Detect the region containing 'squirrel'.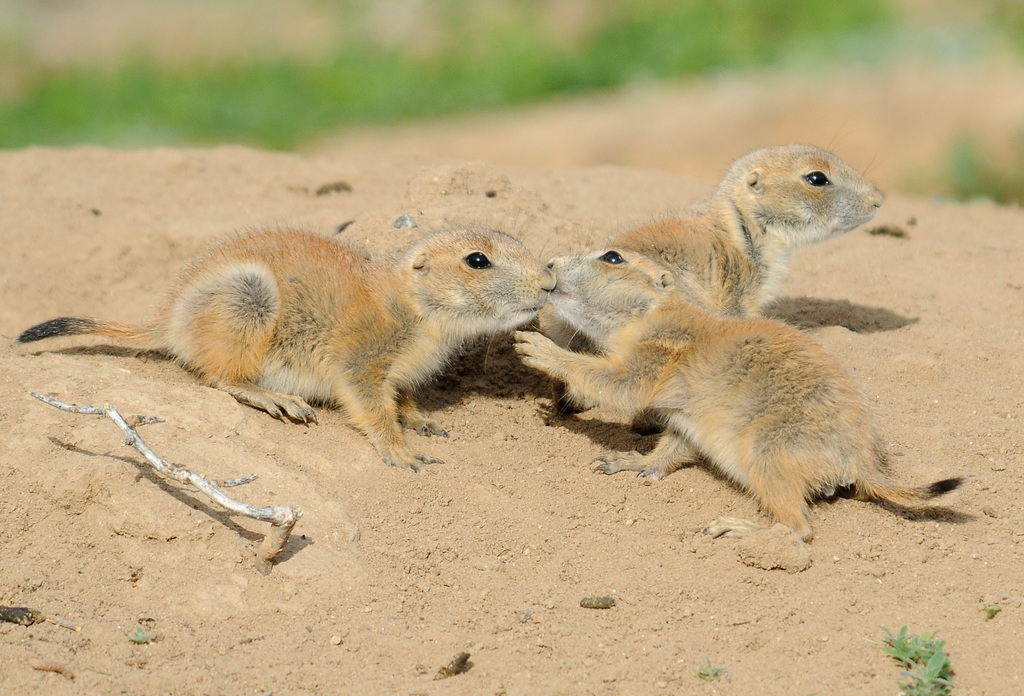
BBox(513, 241, 970, 542).
